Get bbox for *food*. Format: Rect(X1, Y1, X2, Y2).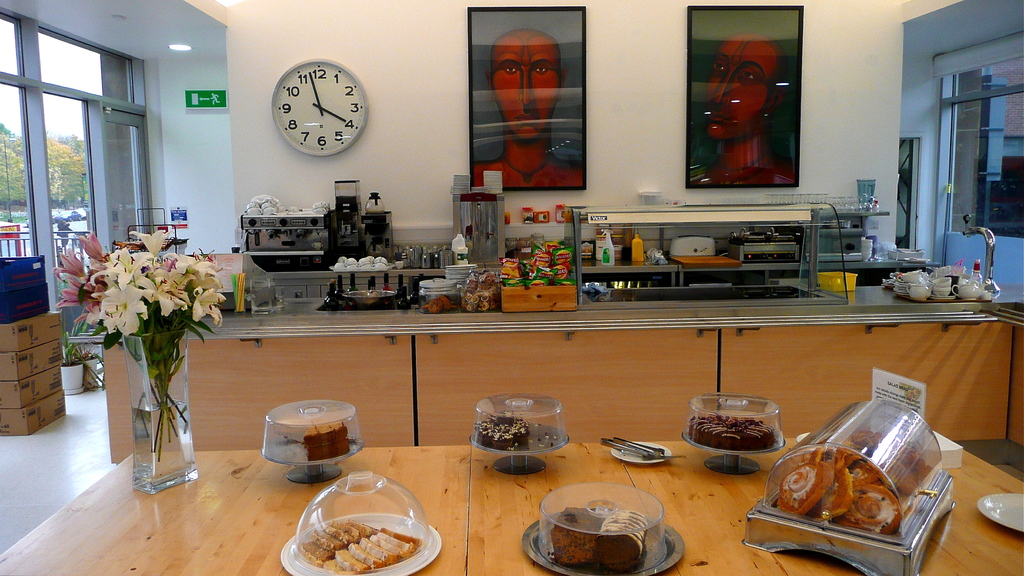
Rect(689, 415, 776, 448).
